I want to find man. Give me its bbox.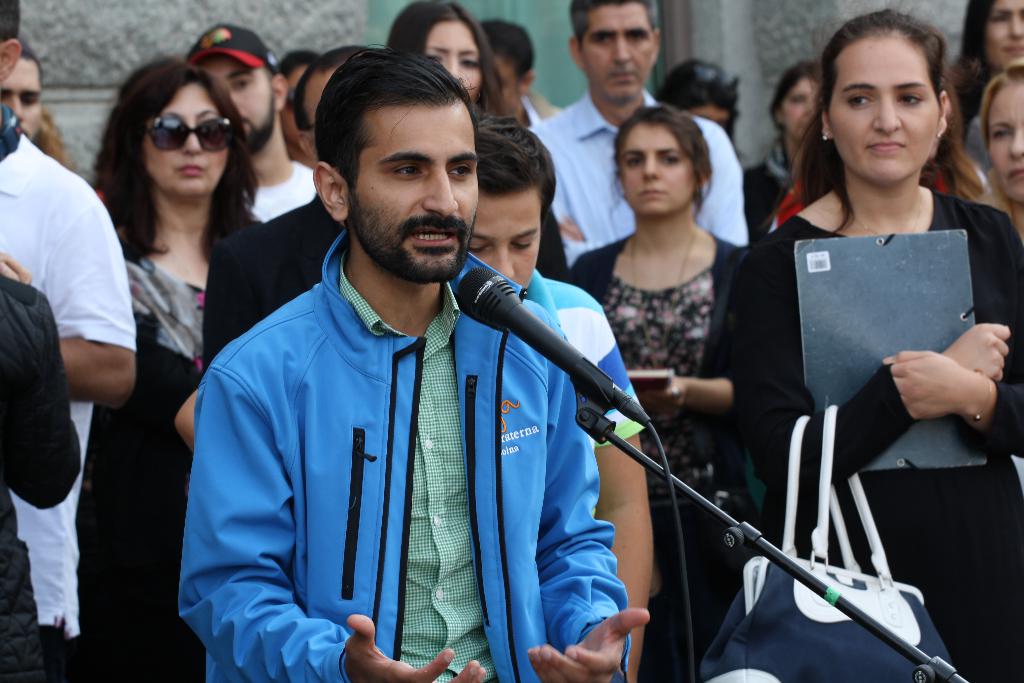
<box>176,59,681,677</box>.
